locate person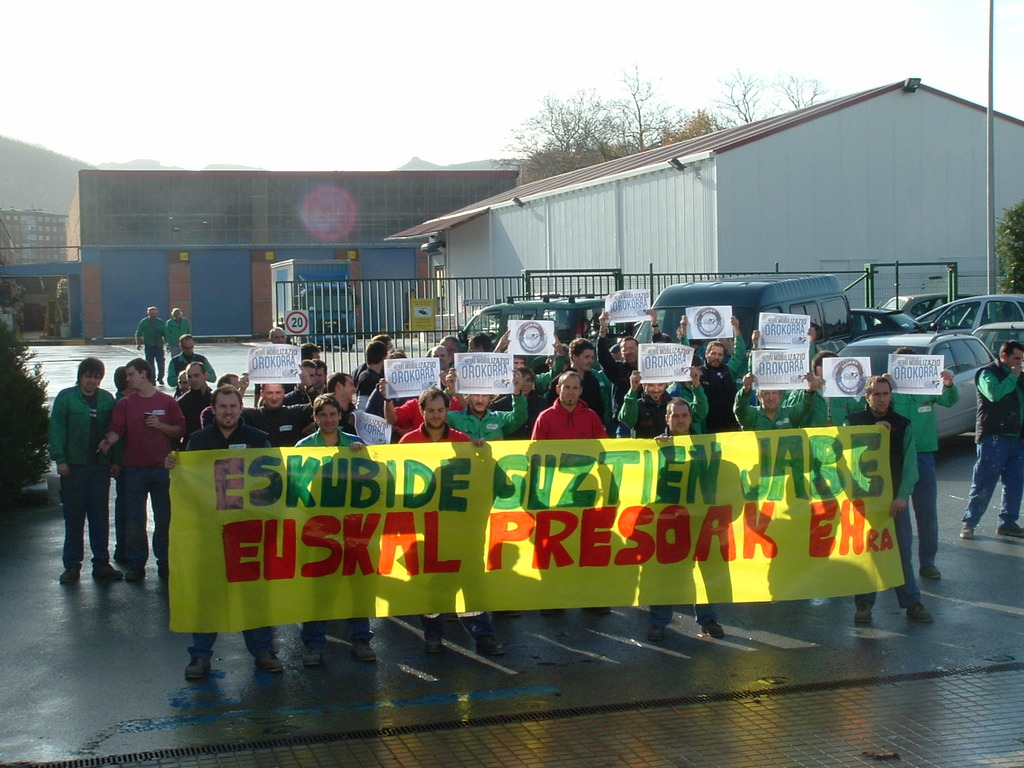
{"x1": 49, "y1": 358, "x2": 122, "y2": 588}
